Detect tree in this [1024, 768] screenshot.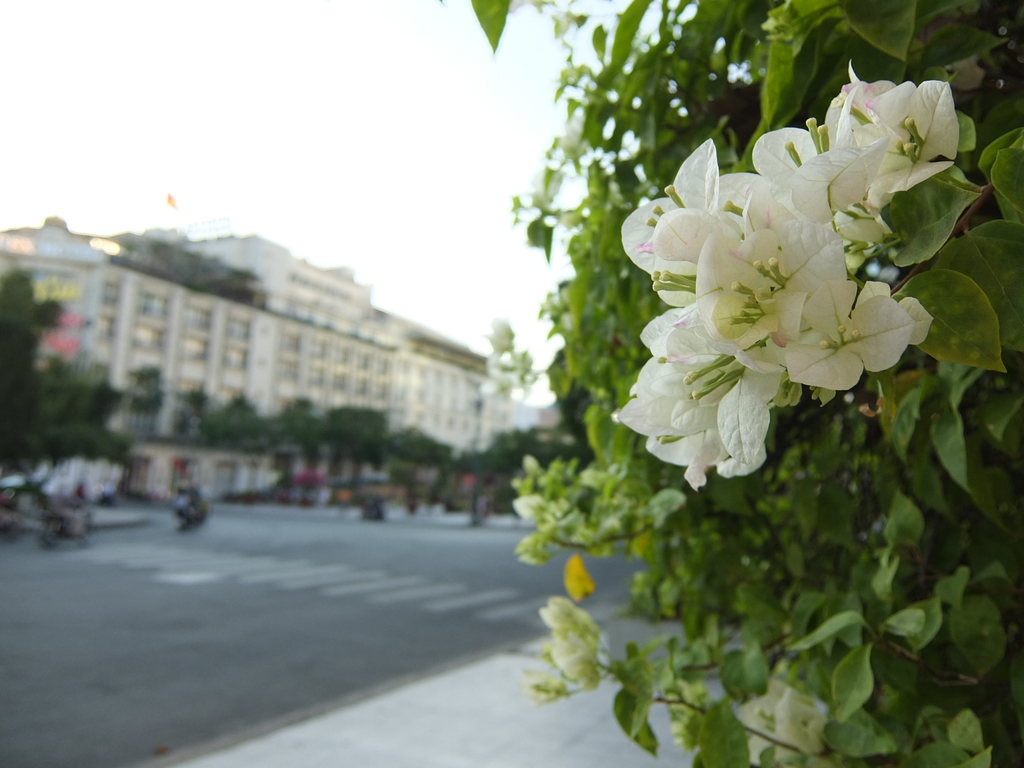
Detection: bbox=(35, 350, 132, 481).
